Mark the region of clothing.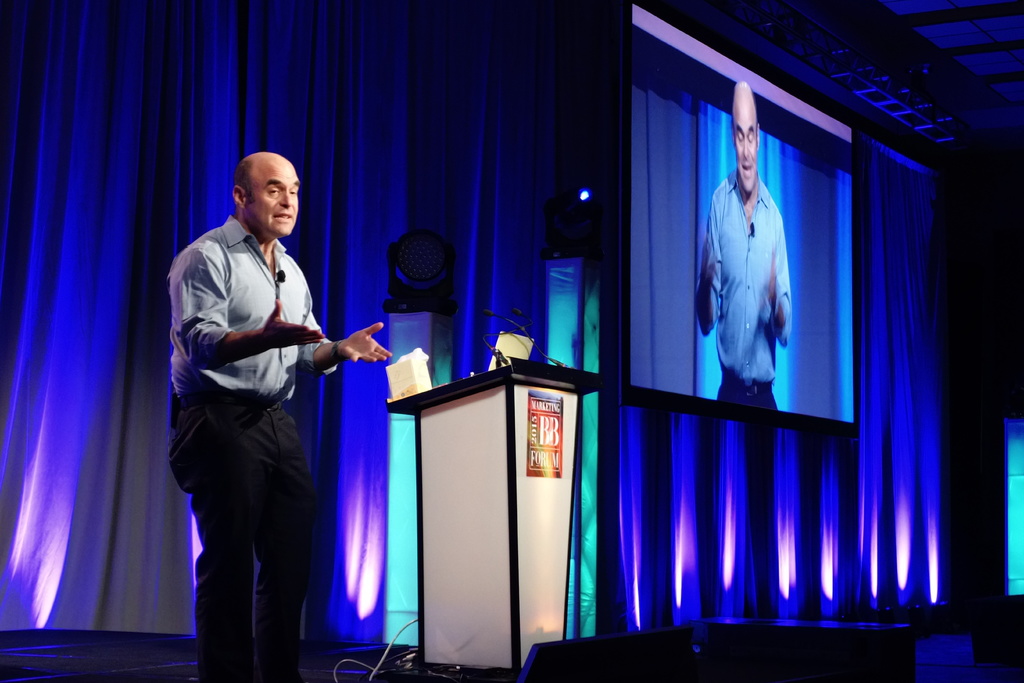
Region: Rect(691, 160, 796, 409).
